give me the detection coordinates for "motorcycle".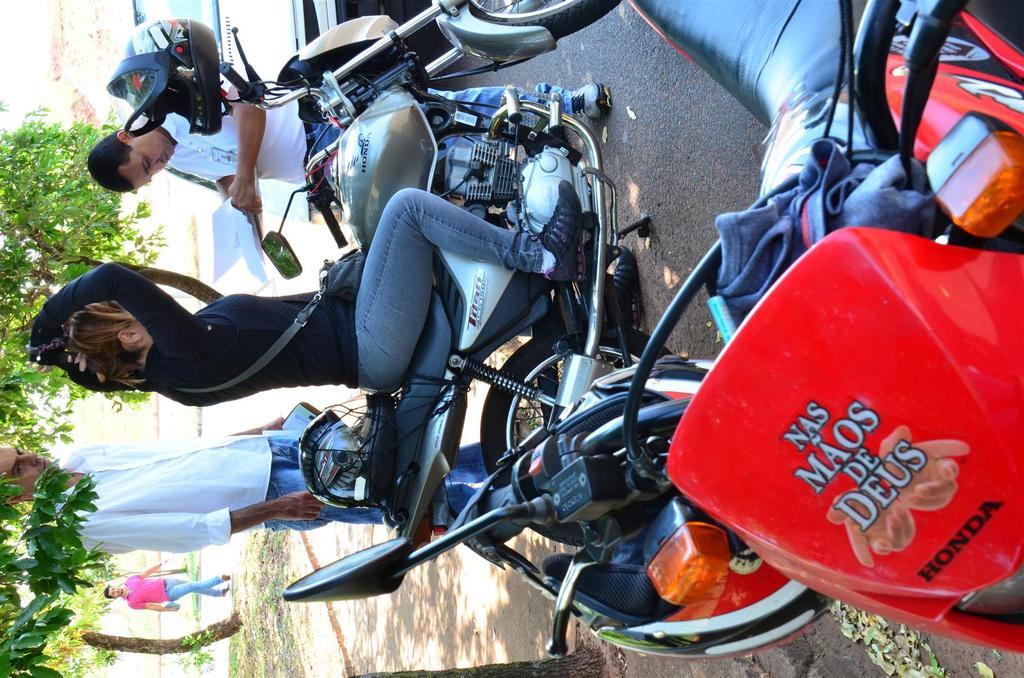
x1=104 y1=0 x2=680 y2=551.
